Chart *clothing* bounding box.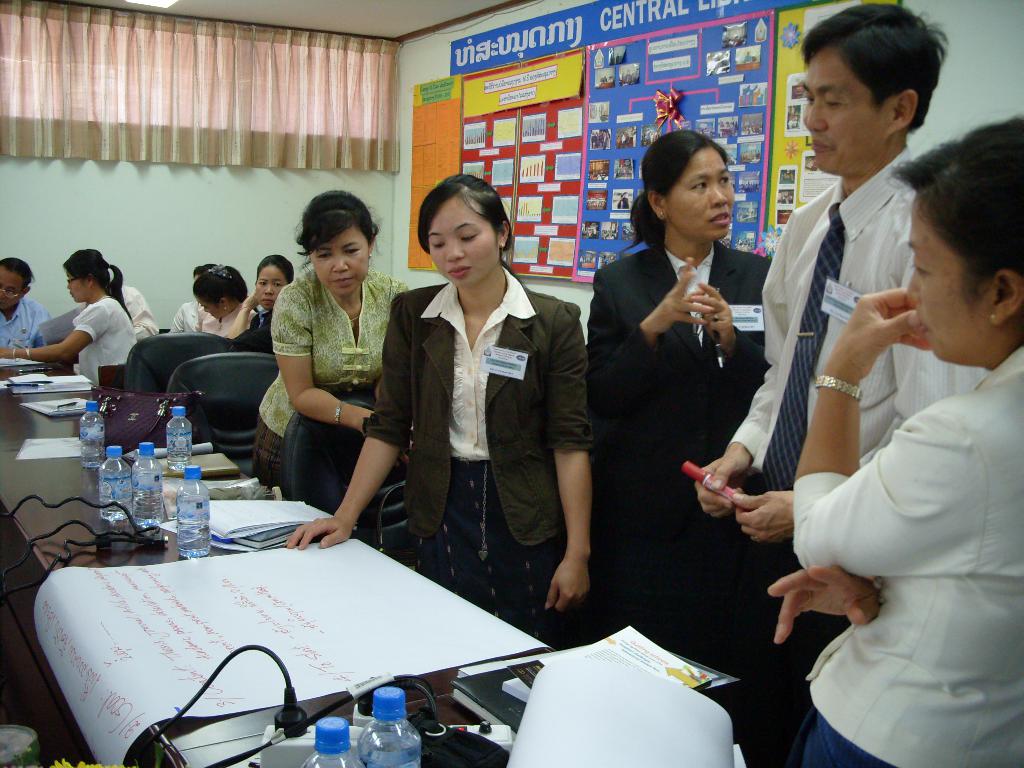
Charted: 252, 265, 408, 486.
